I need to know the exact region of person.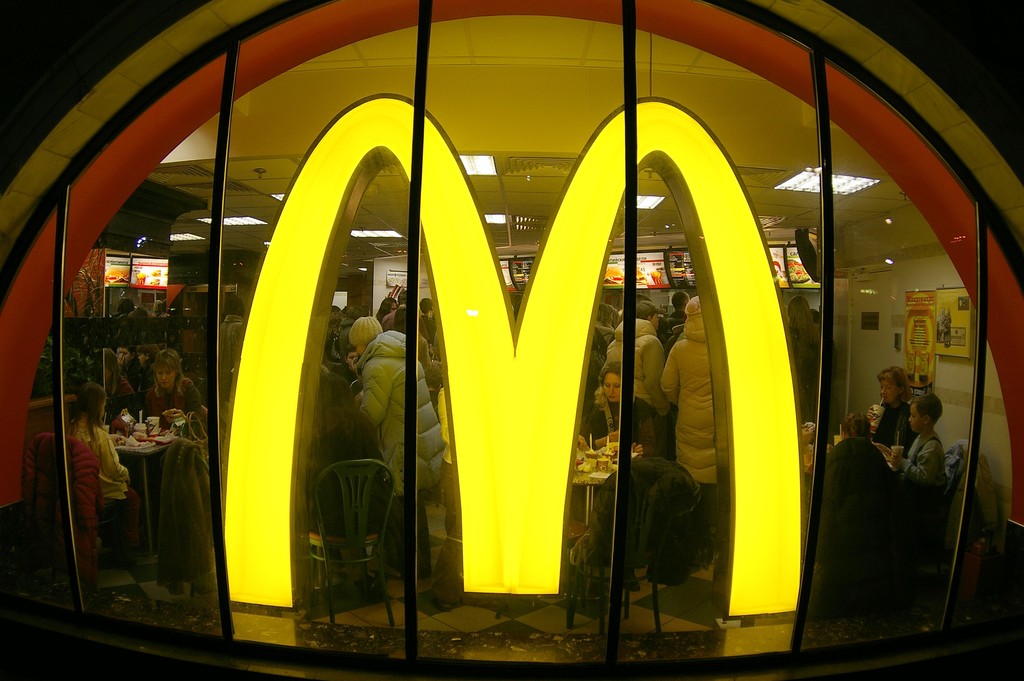
Region: select_region(58, 377, 113, 577).
